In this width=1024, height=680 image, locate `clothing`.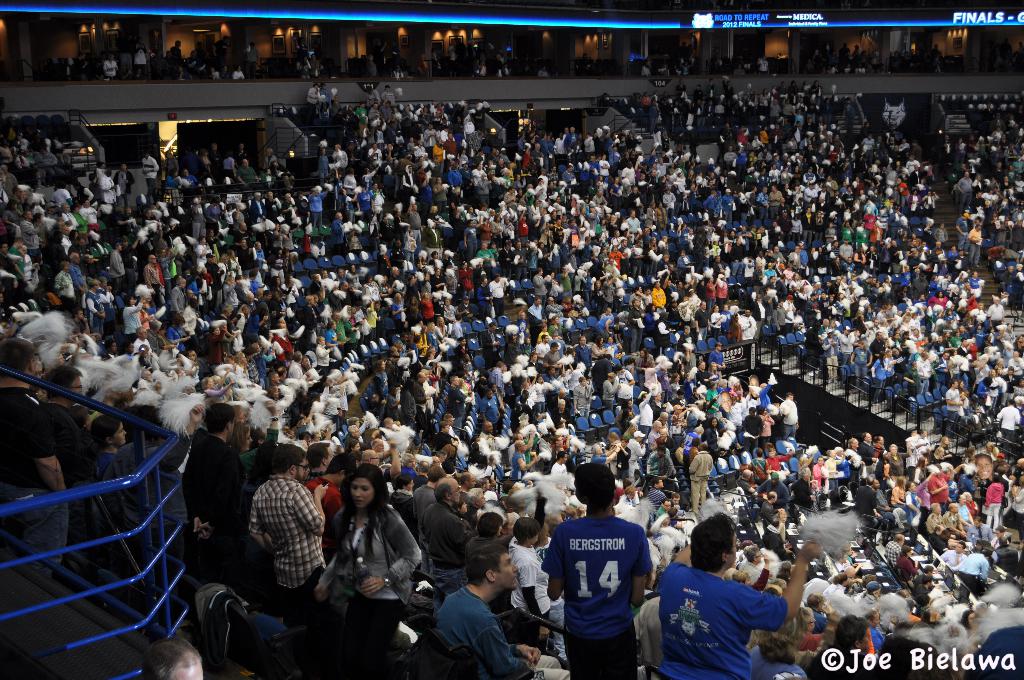
Bounding box: crop(100, 175, 114, 199).
